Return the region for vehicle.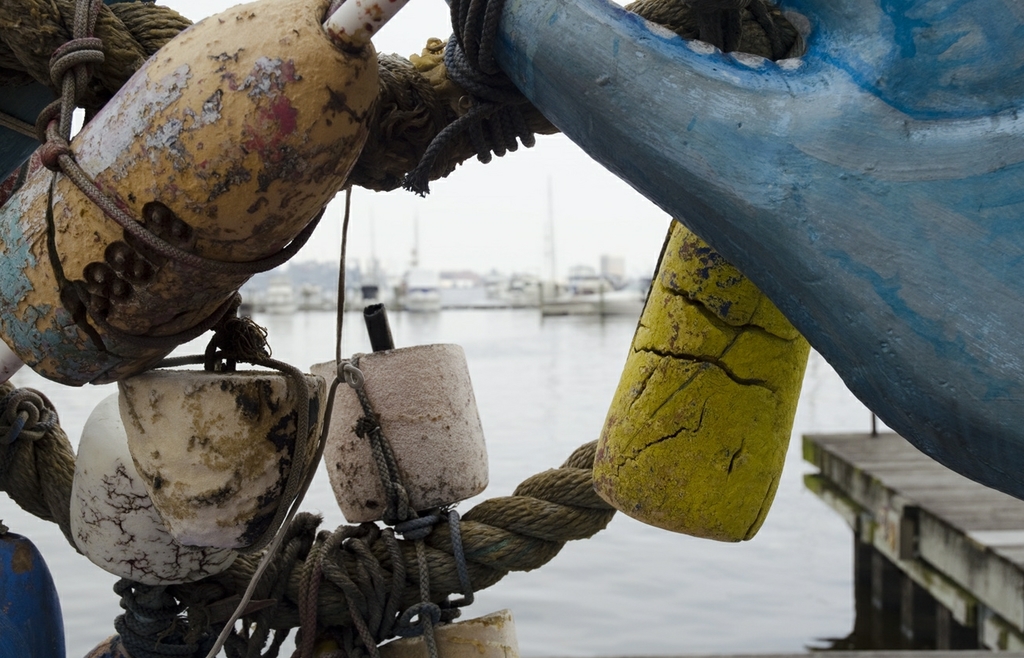
385/206/451/318.
